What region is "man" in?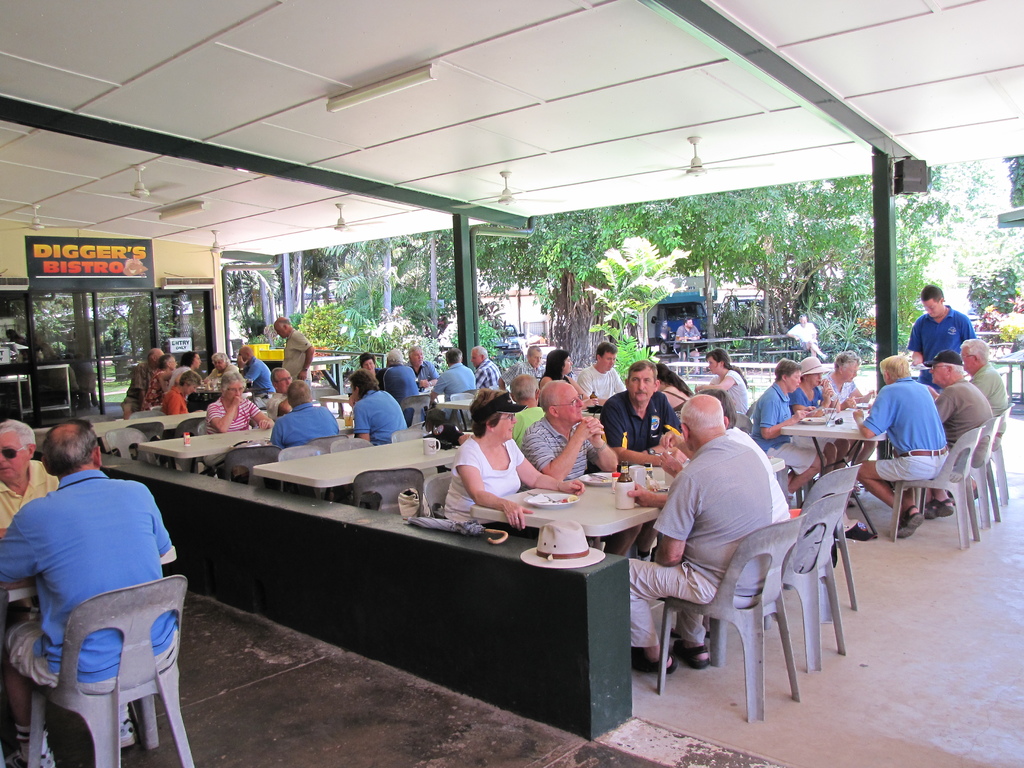
(left=269, top=313, right=316, bottom=391).
